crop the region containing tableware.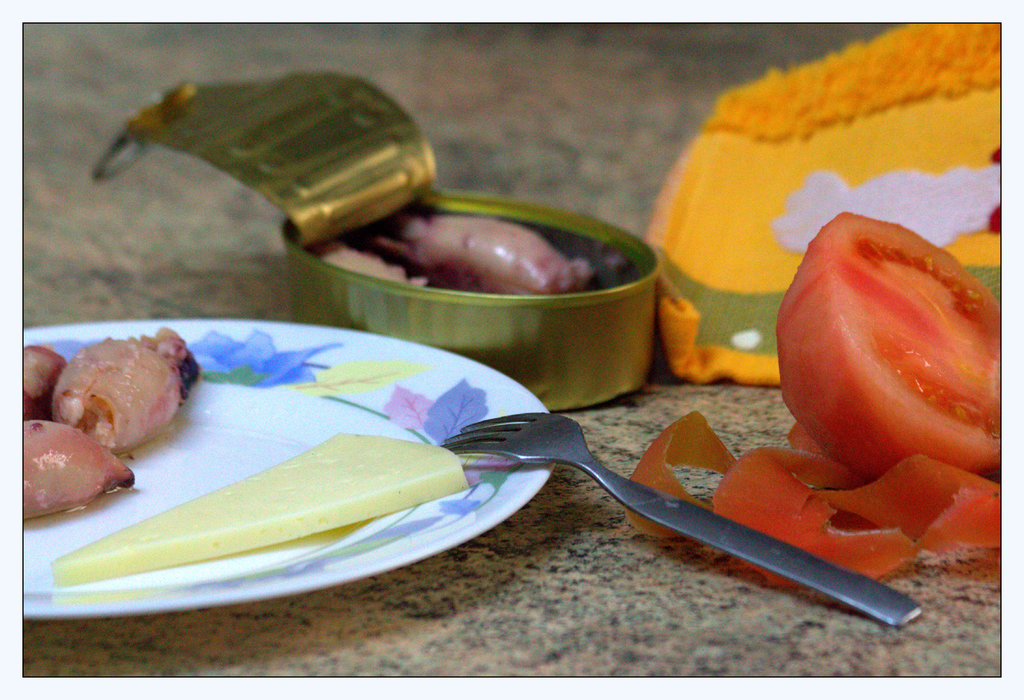
Crop region: 86 70 659 412.
